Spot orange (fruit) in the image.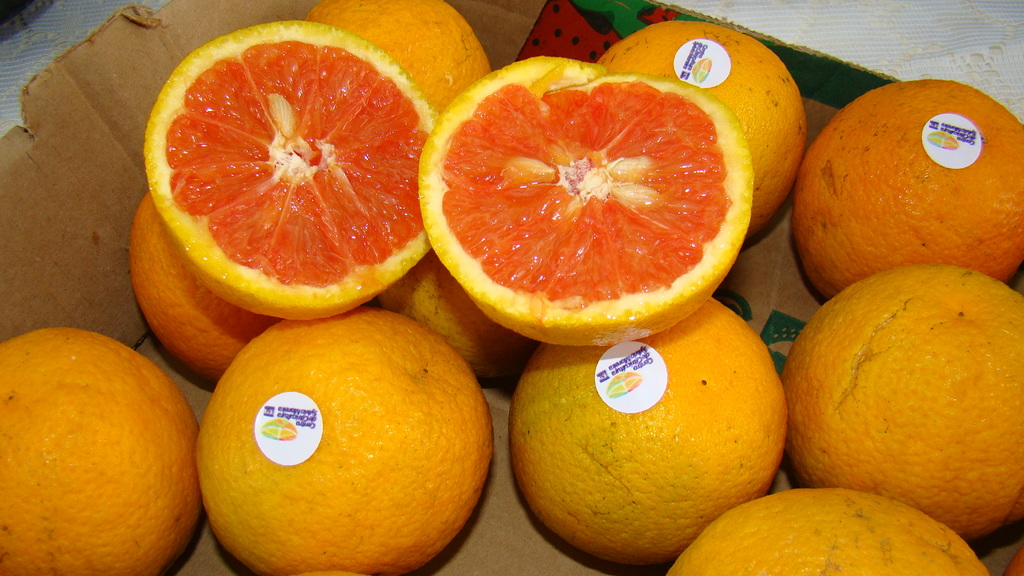
orange (fruit) found at {"x1": 689, "y1": 490, "x2": 993, "y2": 575}.
